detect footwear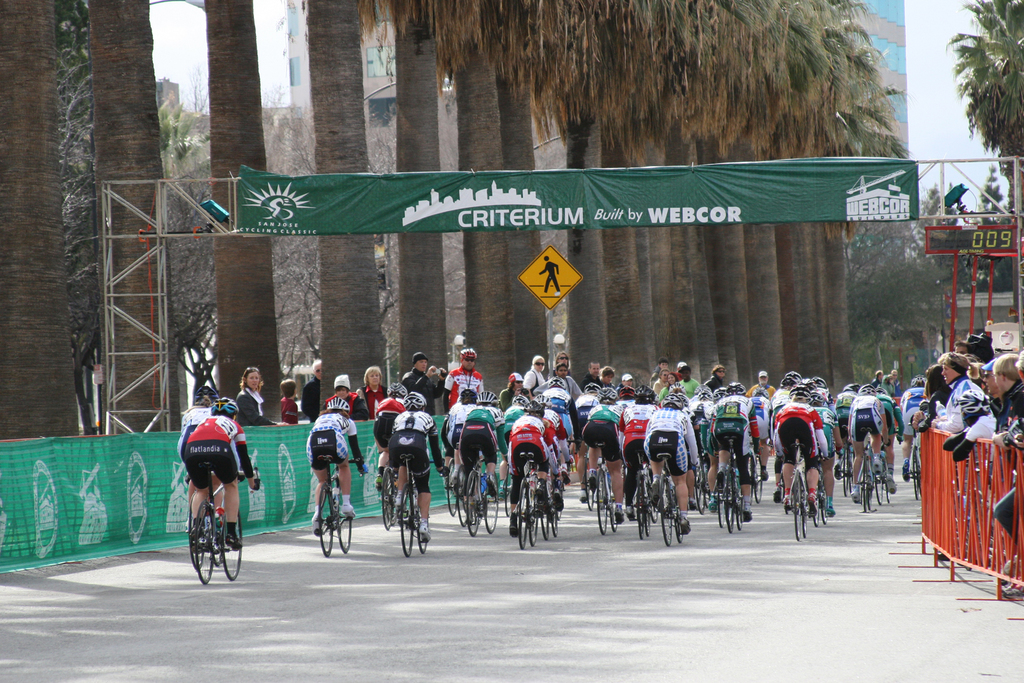
BBox(588, 469, 596, 492)
